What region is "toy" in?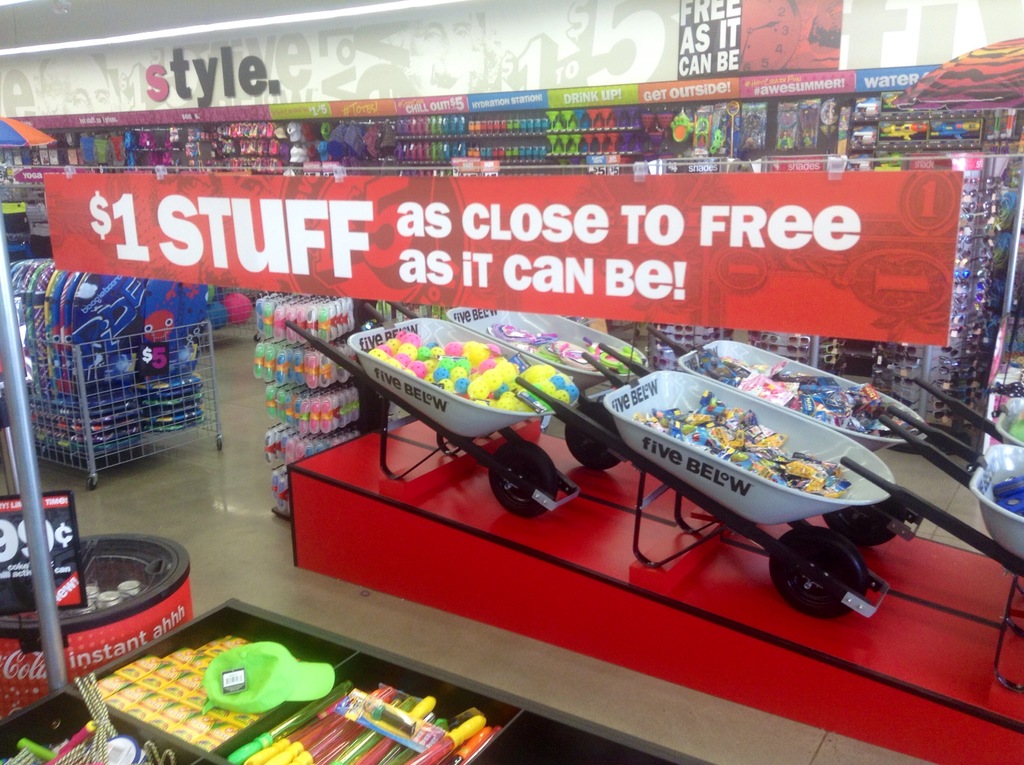
Rect(81, 136, 95, 166).
